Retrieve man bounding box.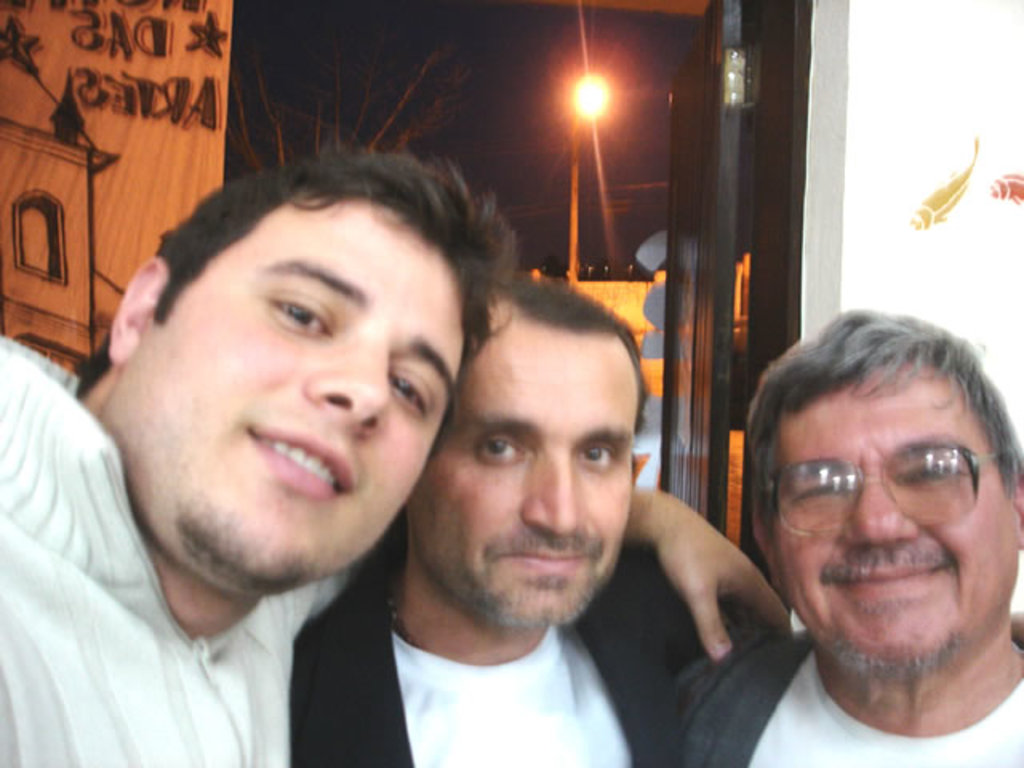
Bounding box: select_region(291, 267, 757, 766).
